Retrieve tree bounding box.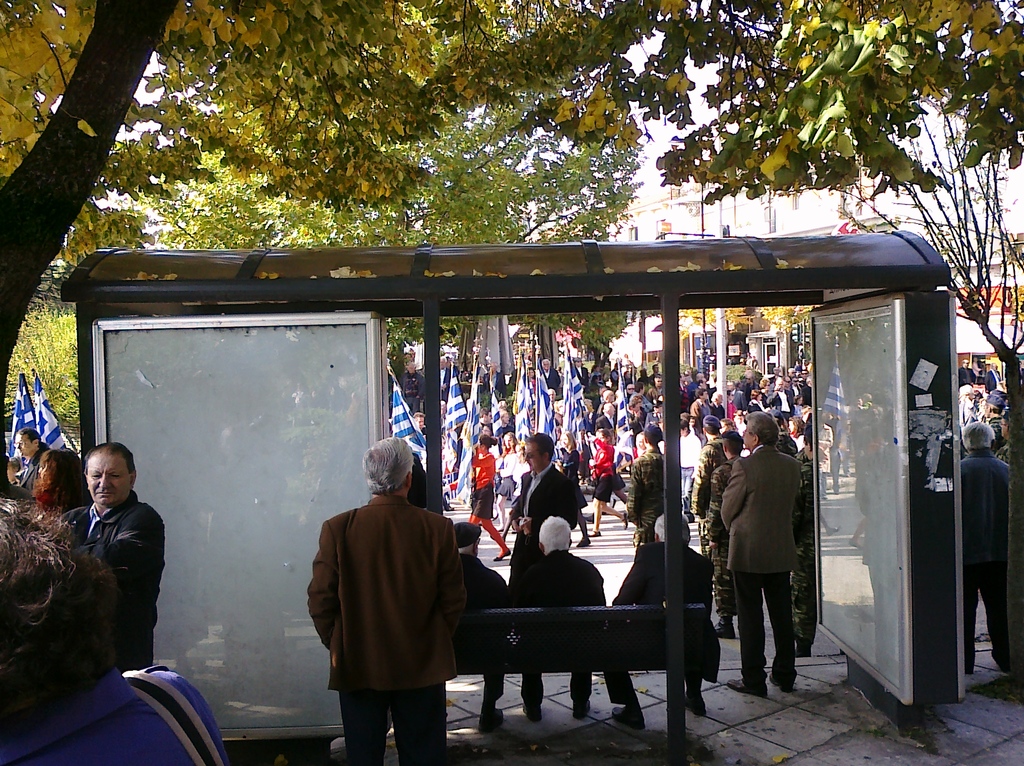
Bounding box: box(642, 0, 1023, 710).
